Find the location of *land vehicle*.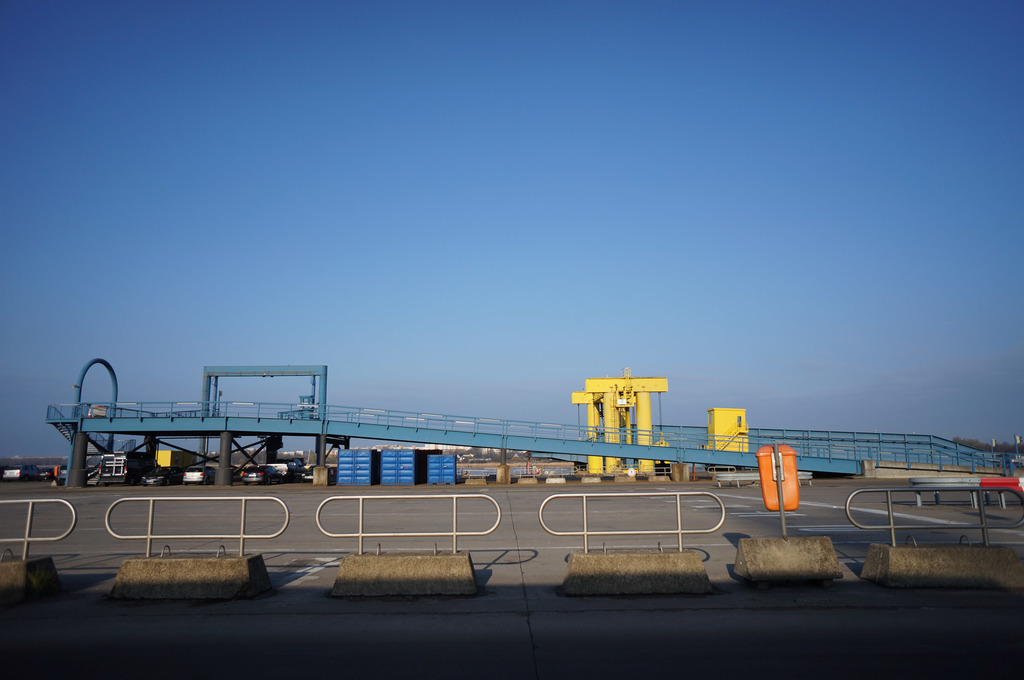
Location: [x1=58, y1=462, x2=68, y2=486].
